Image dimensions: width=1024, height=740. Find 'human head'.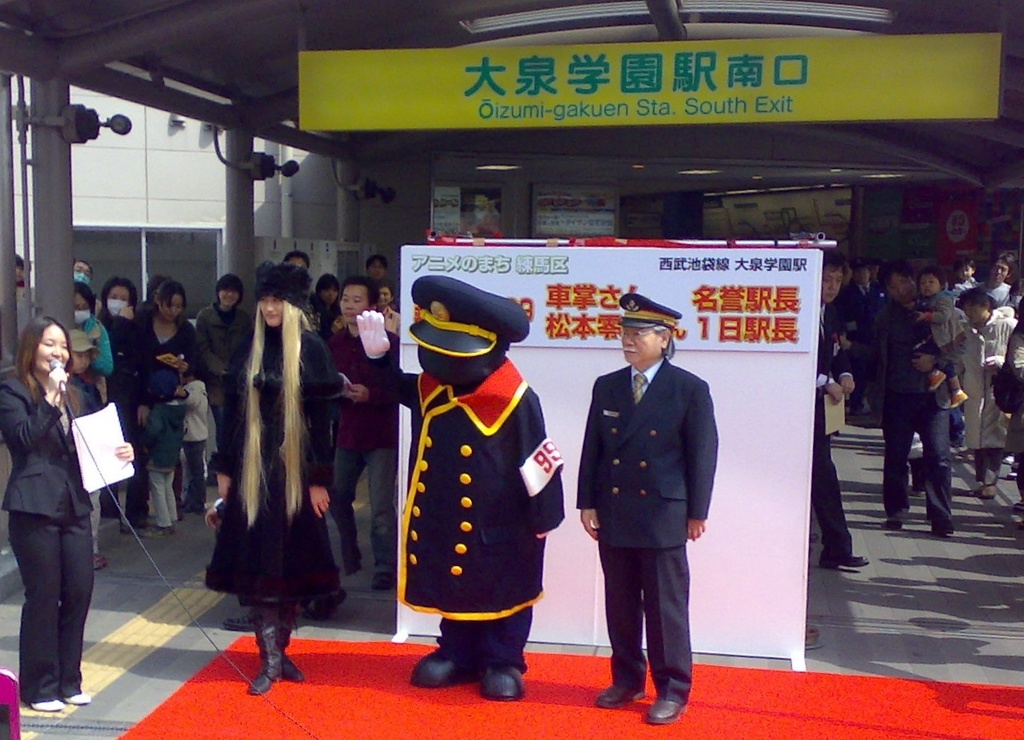
bbox(858, 266, 872, 285).
